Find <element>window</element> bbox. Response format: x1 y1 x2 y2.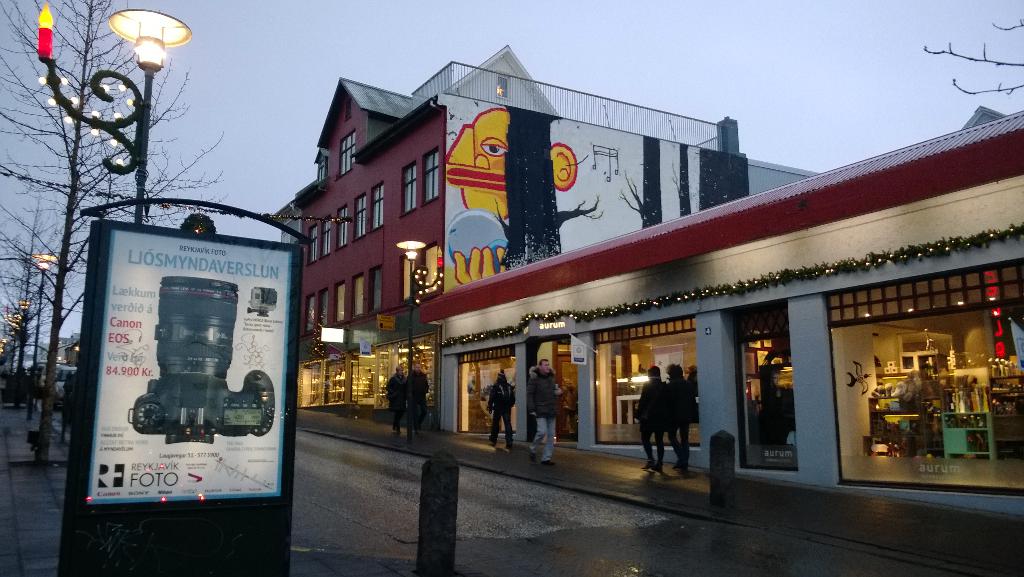
335 204 351 245.
